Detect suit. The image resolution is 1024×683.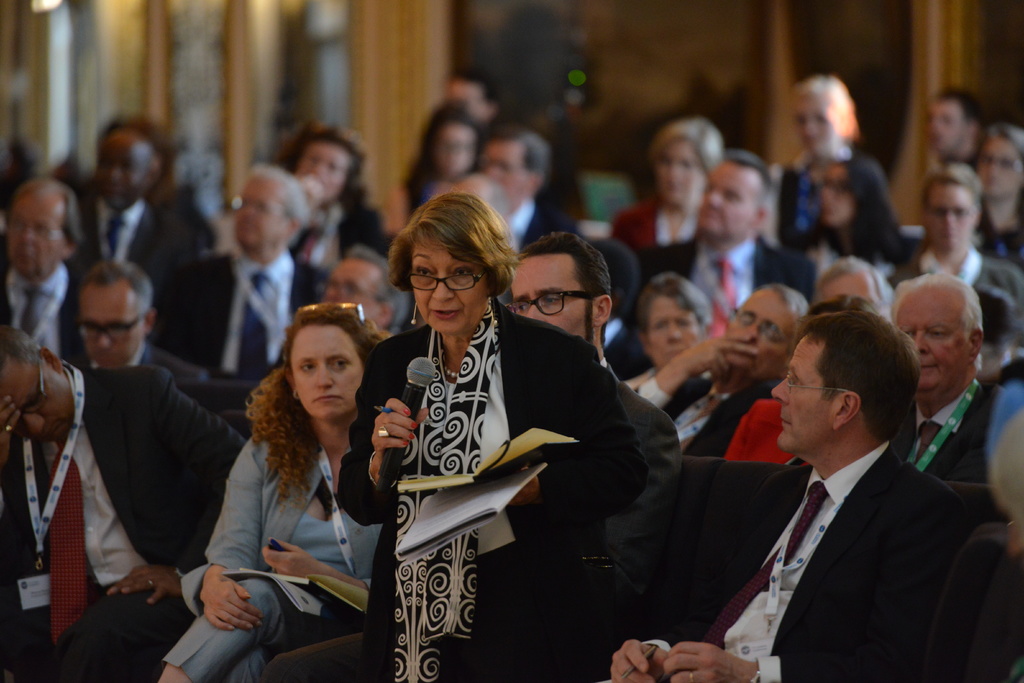
(x1=77, y1=190, x2=188, y2=357).
